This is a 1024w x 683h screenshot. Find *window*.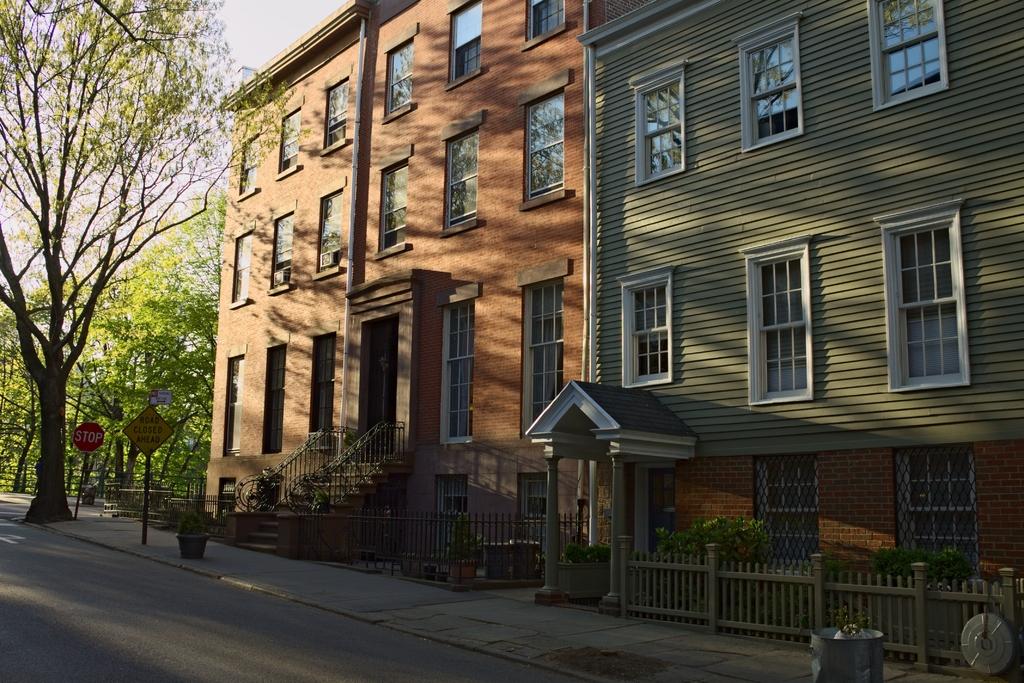
Bounding box: bbox=[378, 144, 412, 262].
